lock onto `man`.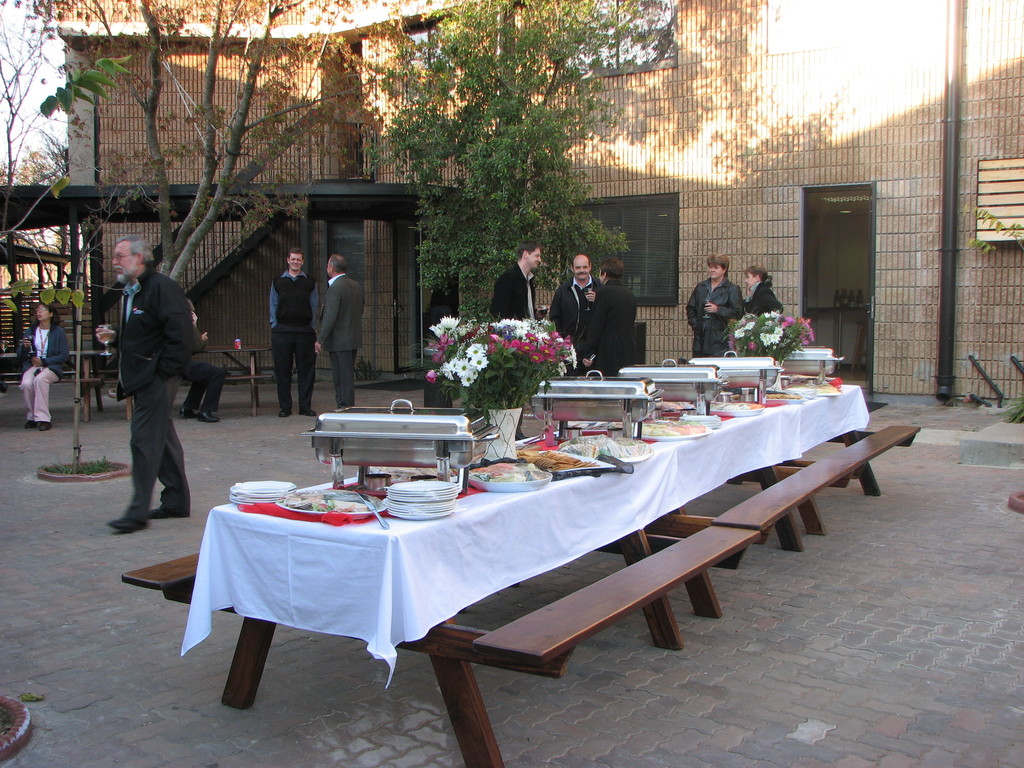
Locked: pyautogui.locateOnScreen(178, 294, 227, 428).
